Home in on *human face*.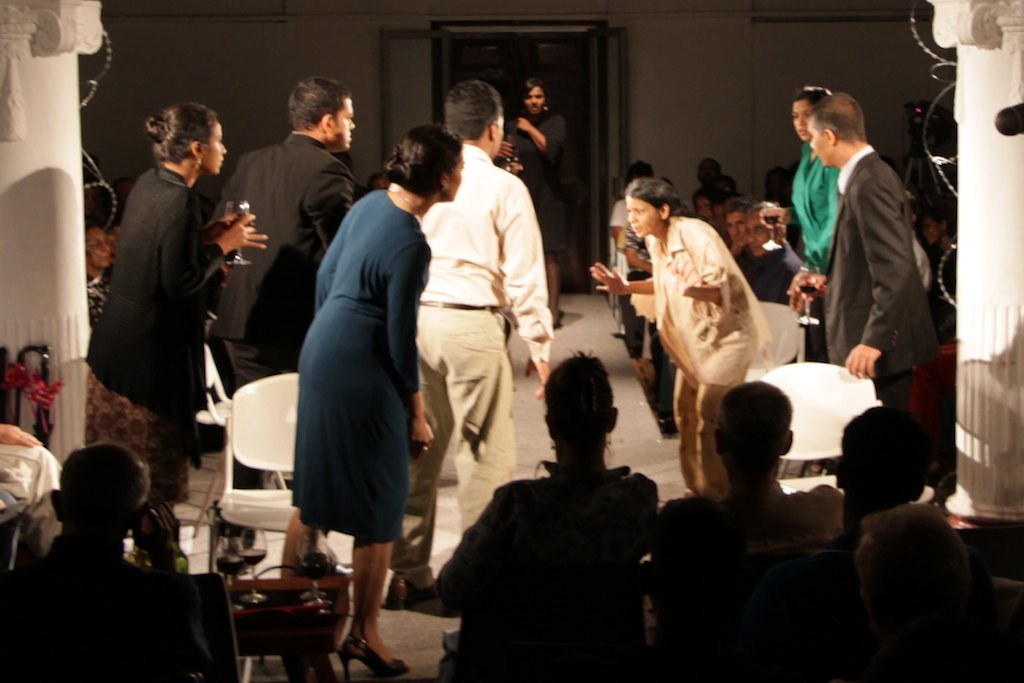
Homed in at pyautogui.locateOnScreen(622, 191, 662, 237).
